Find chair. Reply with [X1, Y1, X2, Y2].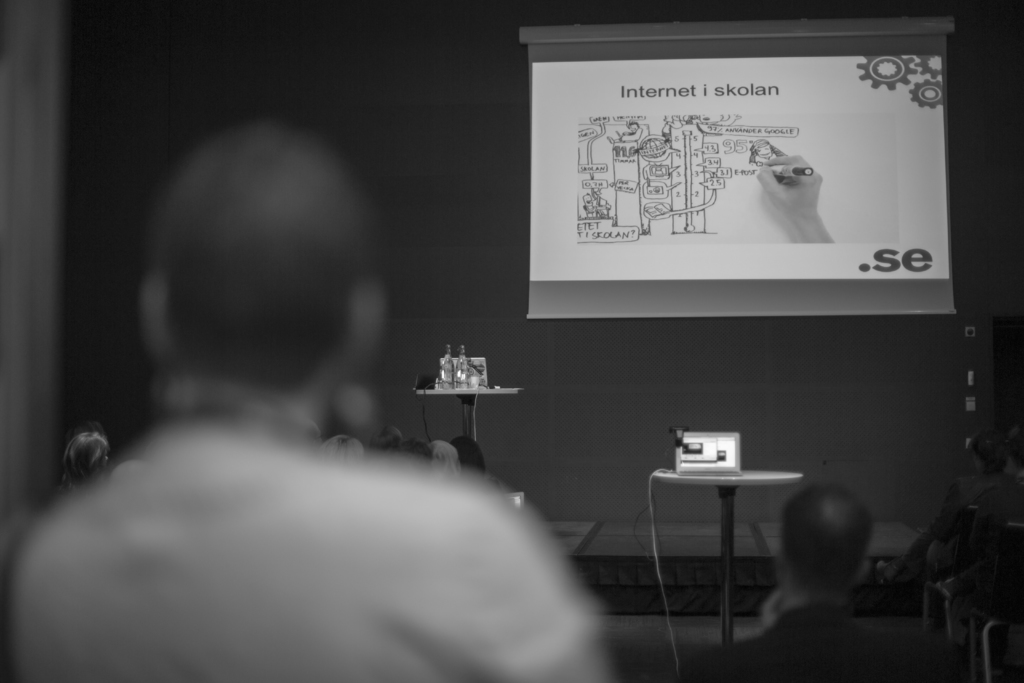
[922, 504, 982, 639].
